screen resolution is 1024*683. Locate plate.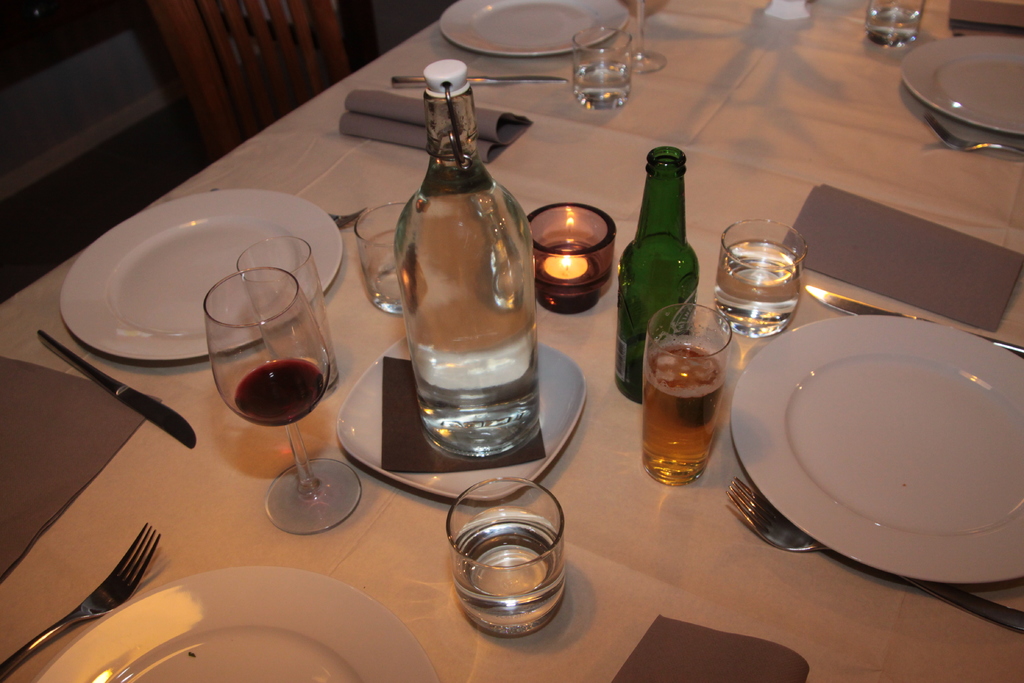
BBox(37, 565, 449, 682).
